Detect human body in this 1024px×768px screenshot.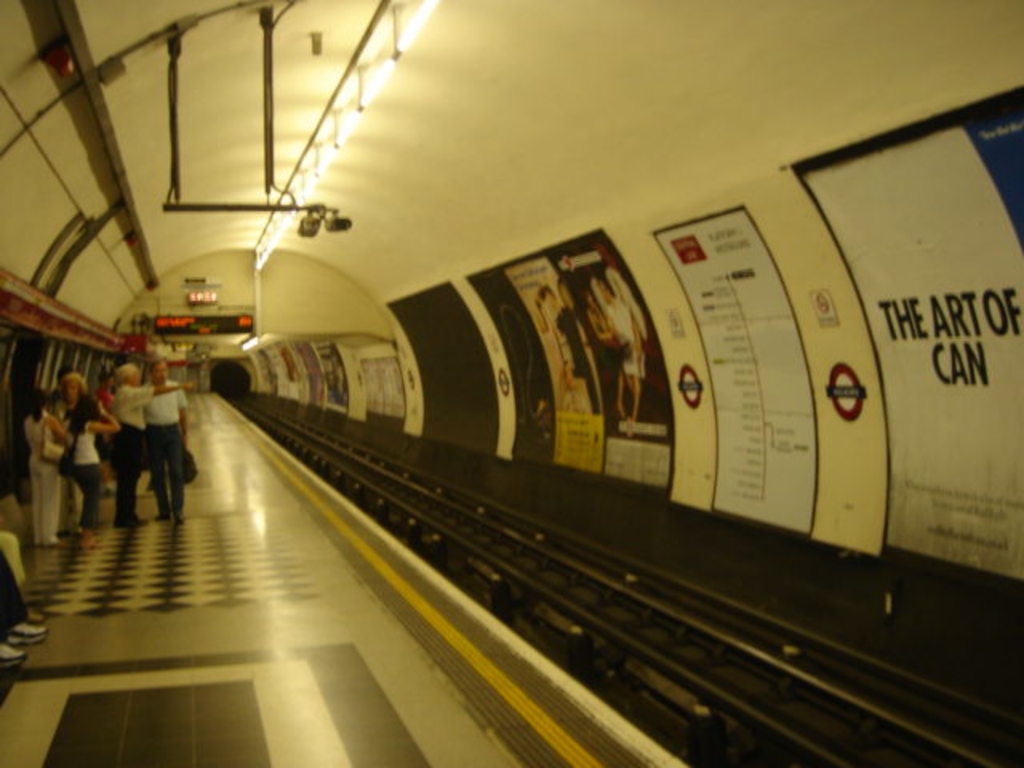
Detection: <box>0,525,30,610</box>.
